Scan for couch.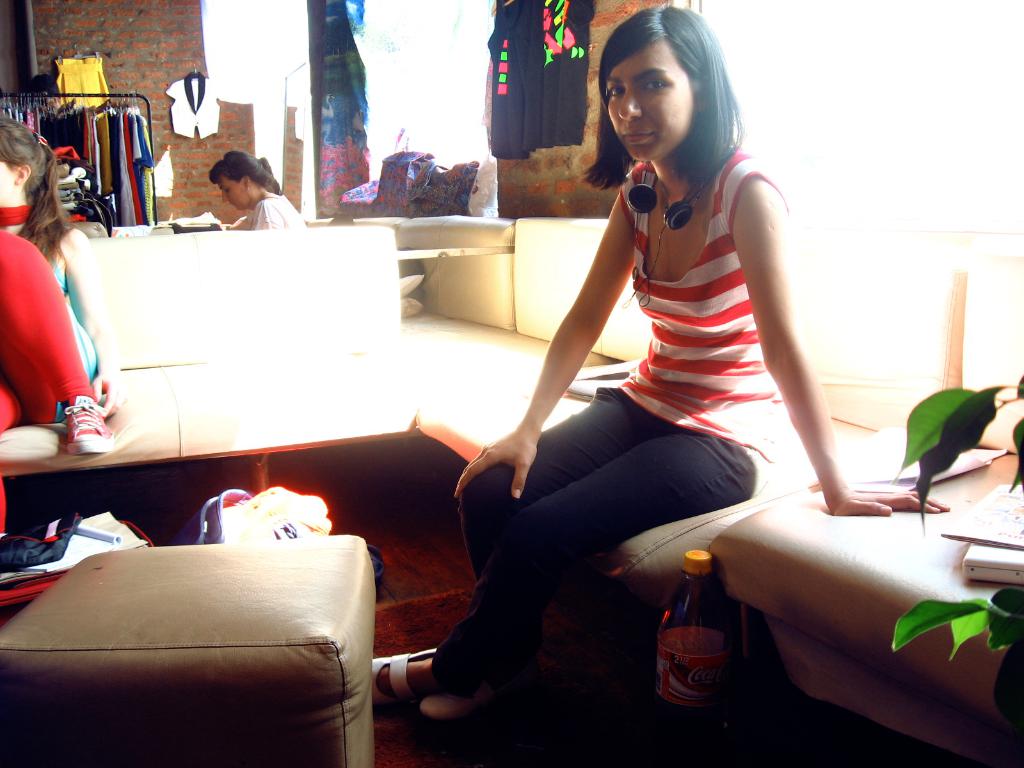
Scan result: pyautogui.locateOnScreen(0, 236, 183, 472).
